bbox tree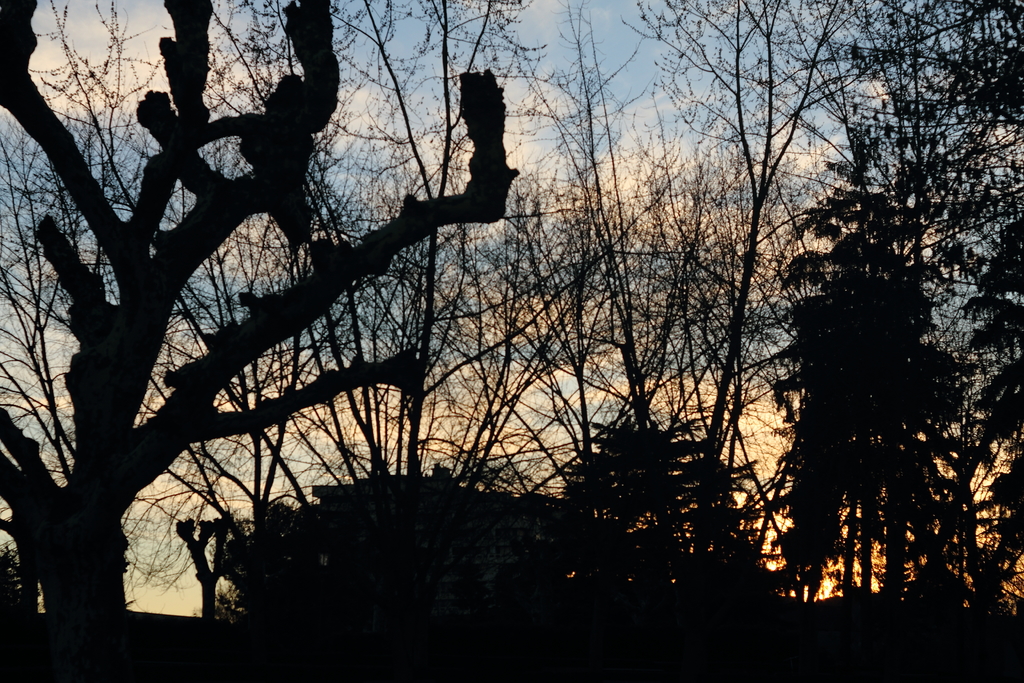
17, 14, 354, 577
